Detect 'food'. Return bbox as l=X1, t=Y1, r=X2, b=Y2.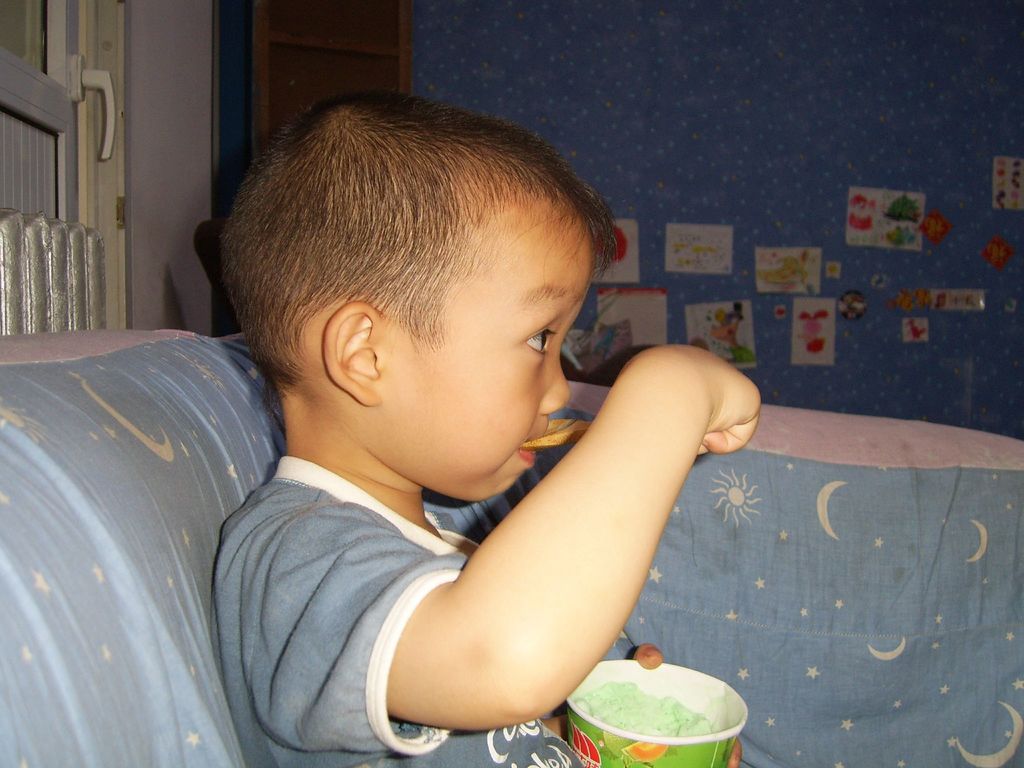
l=577, t=662, r=726, b=751.
